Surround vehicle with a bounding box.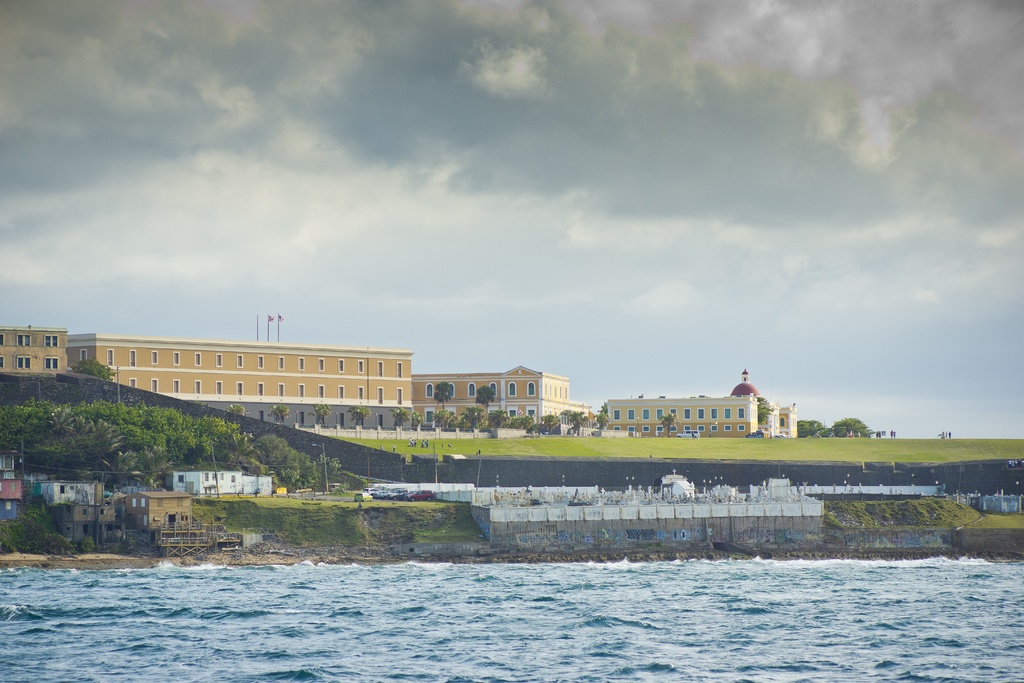
[left=275, top=486, right=292, bottom=497].
